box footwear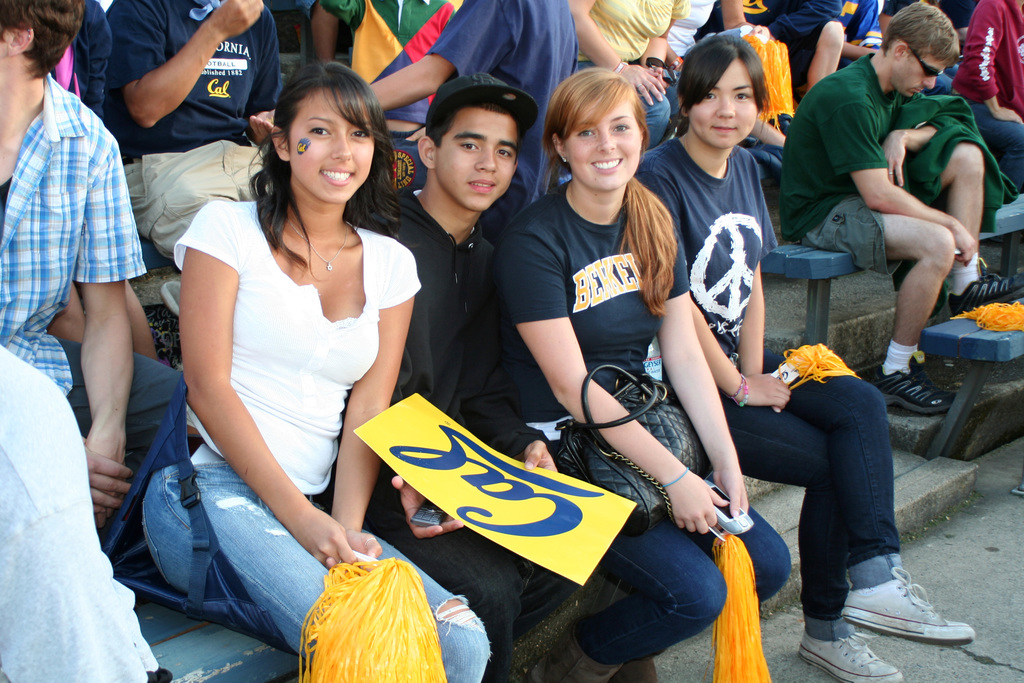
region(616, 660, 658, 682)
